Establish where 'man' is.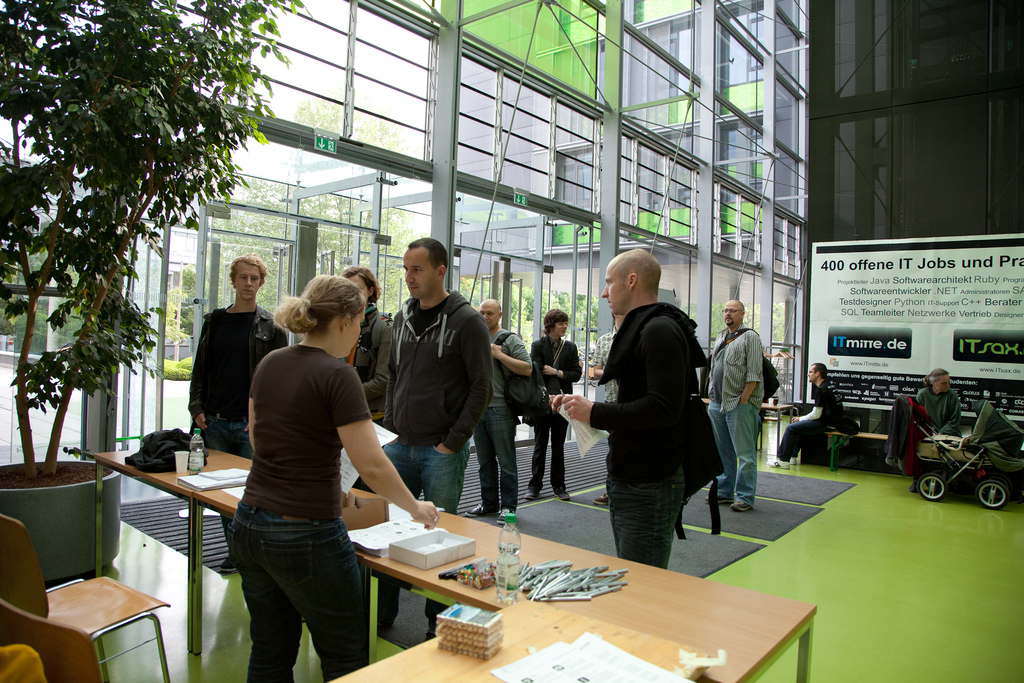
Established at box=[588, 312, 624, 509].
